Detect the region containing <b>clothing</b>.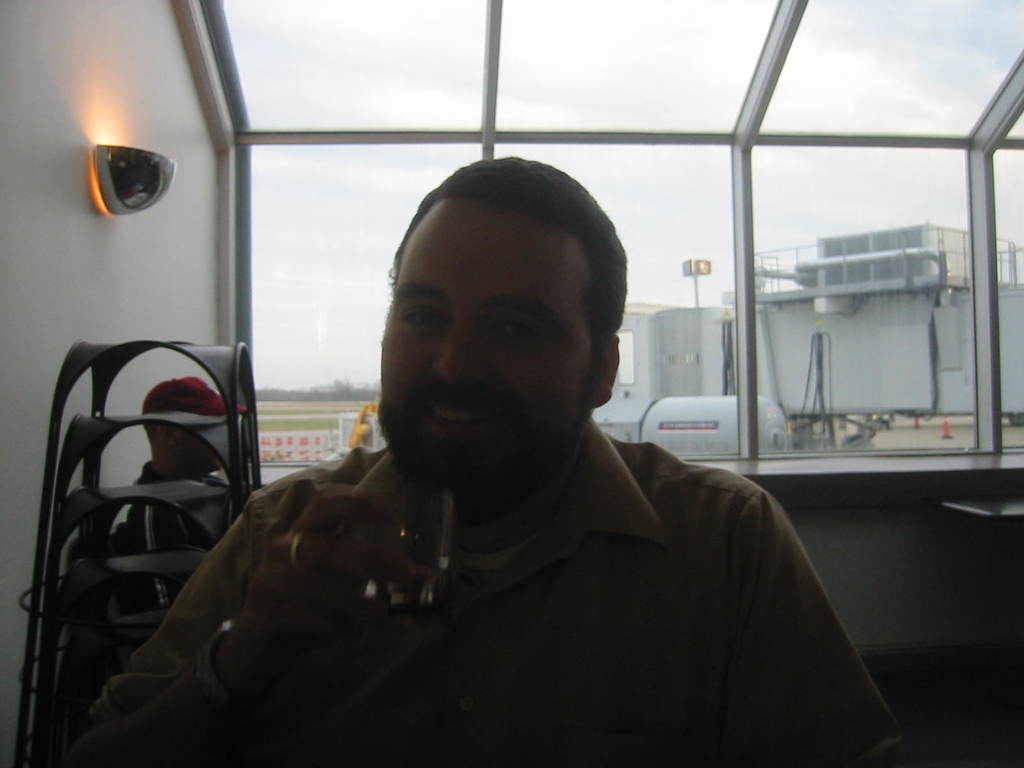
131, 459, 234, 648.
